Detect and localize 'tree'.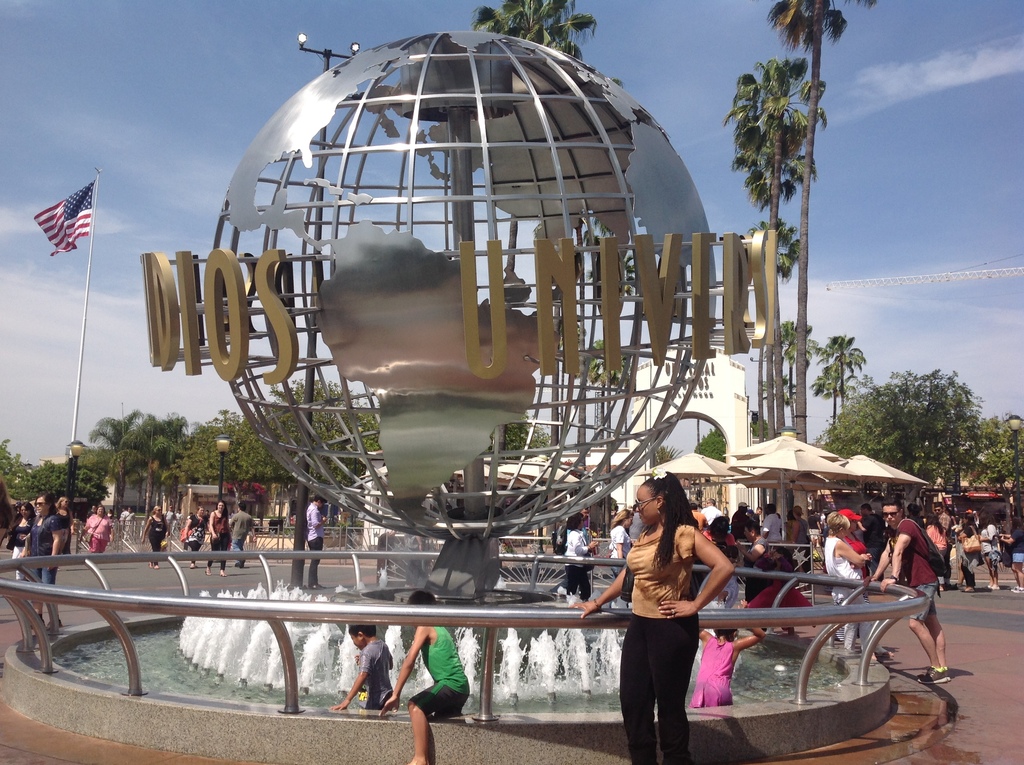
Localized at bbox(493, 422, 552, 459).
